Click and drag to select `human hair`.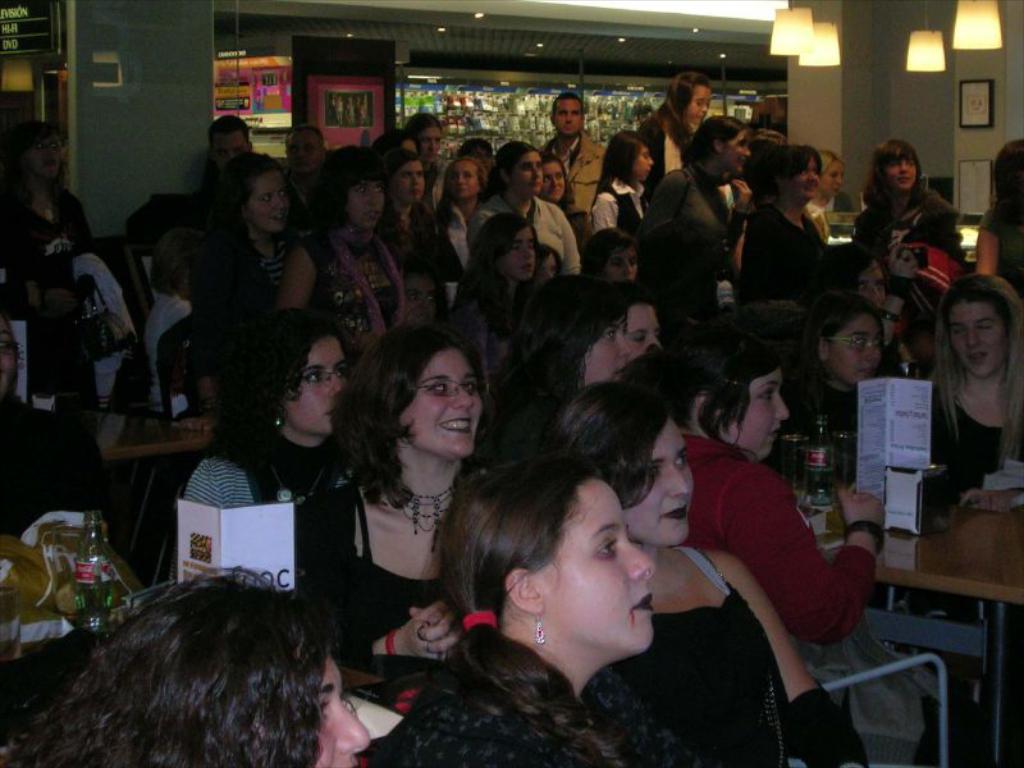
Selection: x1=500 y1=274 x2=627 y2=407.
